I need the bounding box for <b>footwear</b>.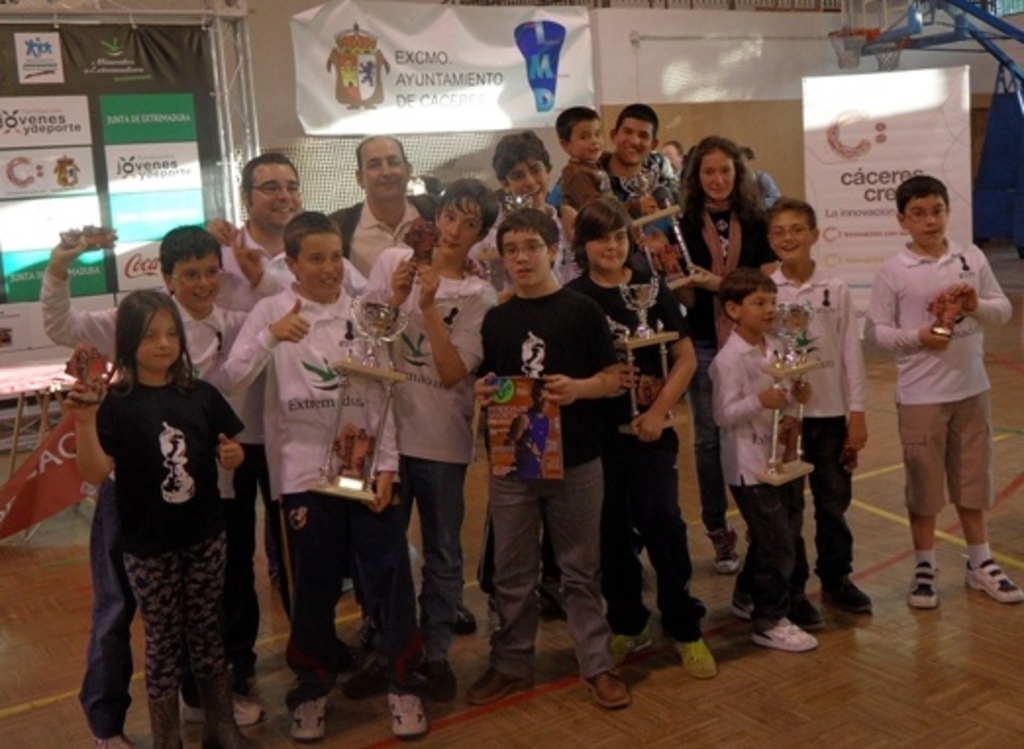
Here it is: Rect(177, 696, 265, 725).
